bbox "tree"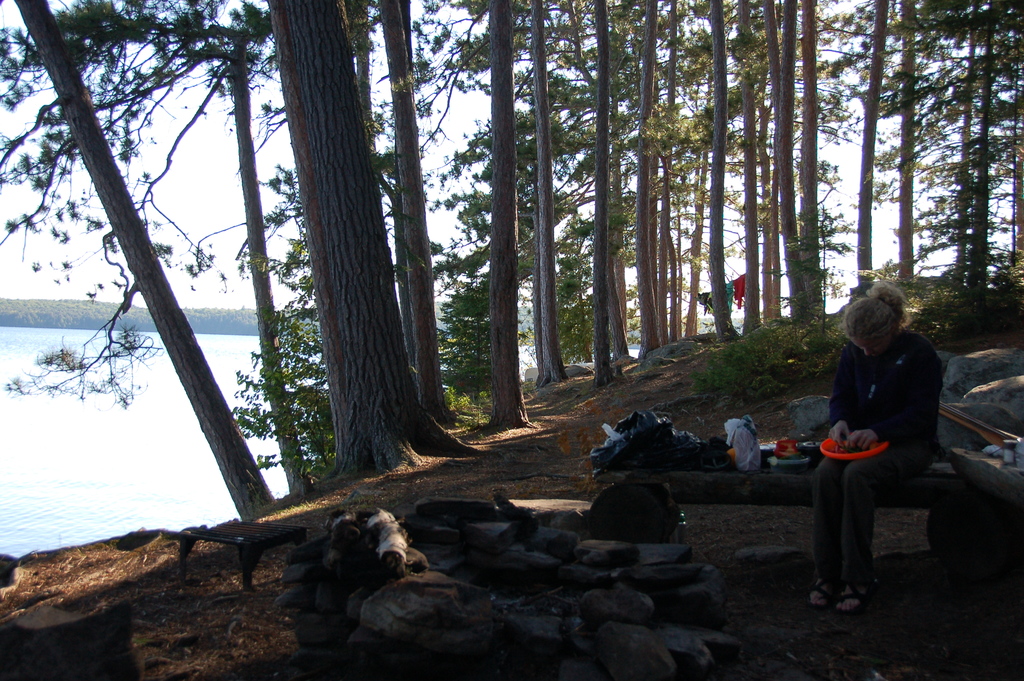
{"x1": 680, "y1": 0, "x2": 729, "y2": 352}
